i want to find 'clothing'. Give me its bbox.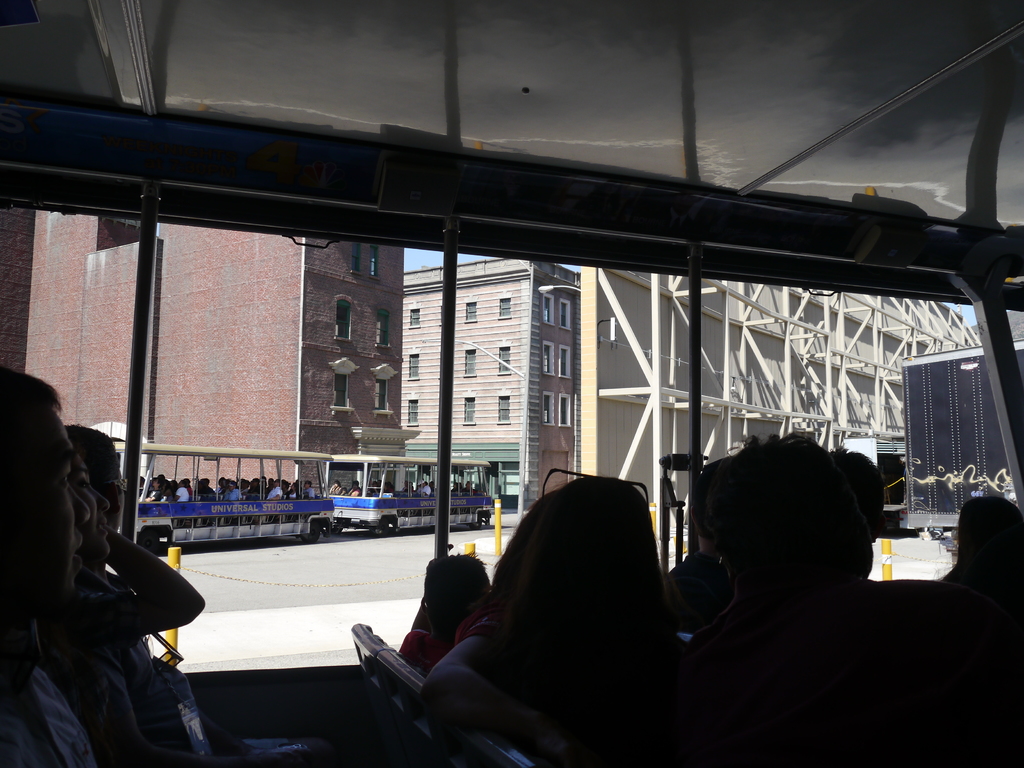
422, 483, 431, 497.
